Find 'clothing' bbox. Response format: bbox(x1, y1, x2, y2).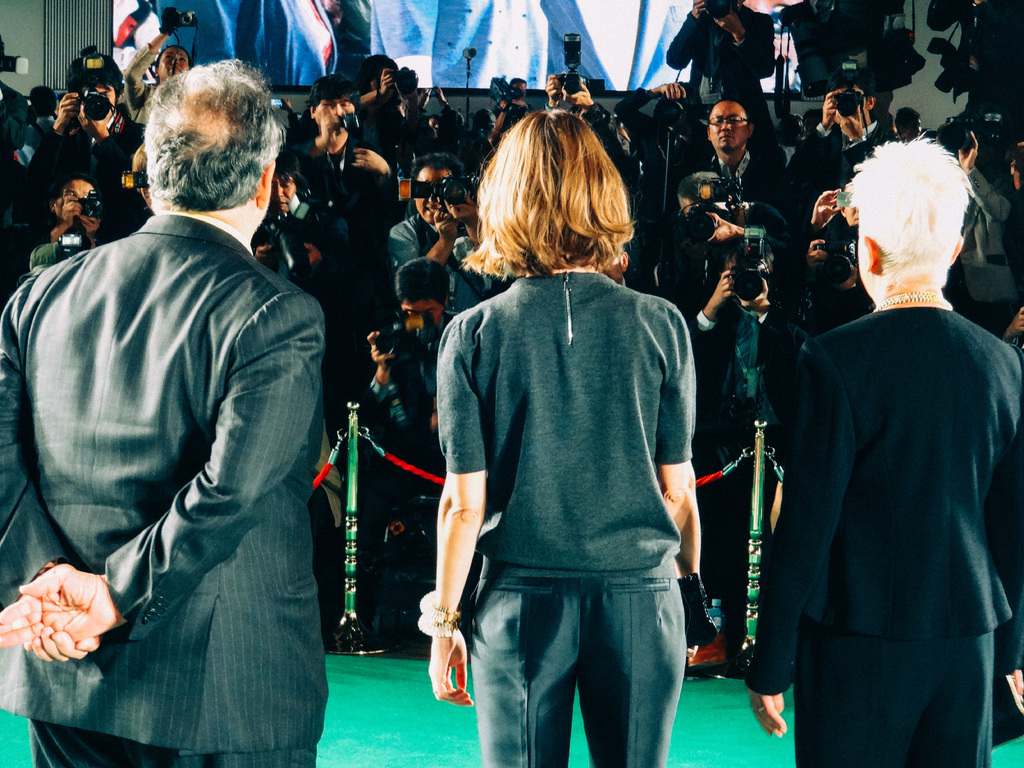
bbox(351, 83, 405, 137).
